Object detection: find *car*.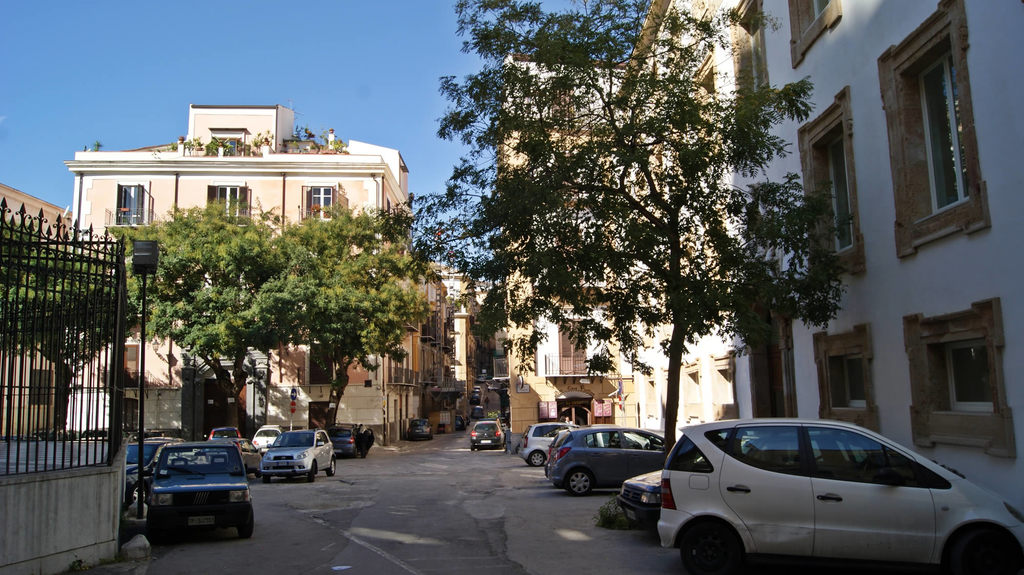
[left=465, top=419, right=508, bottom=444].
